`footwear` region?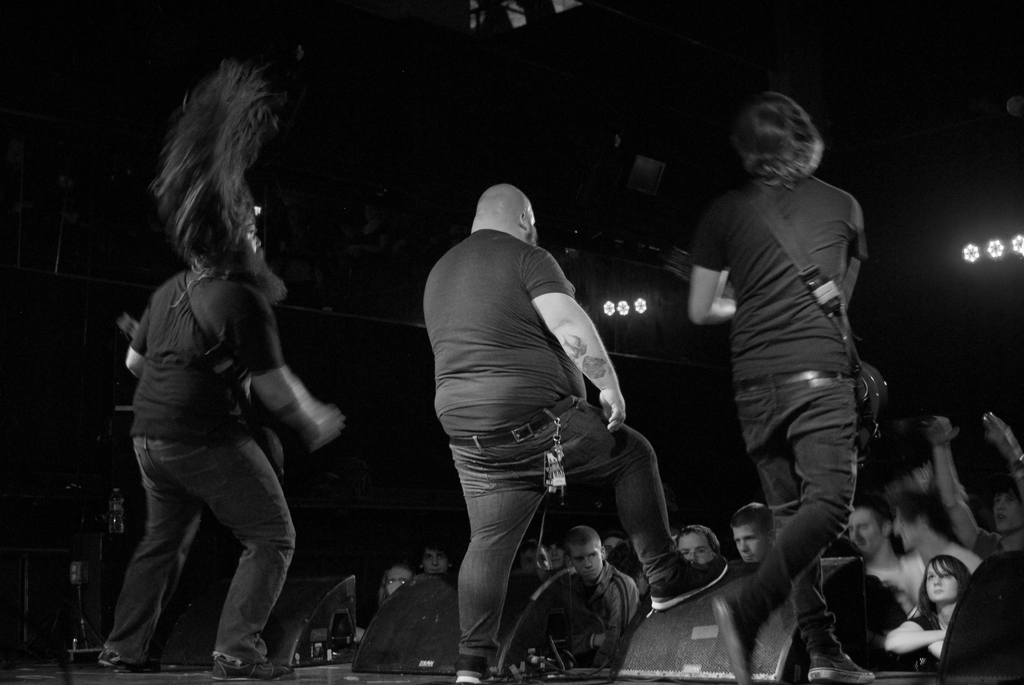
{"left": 649, "top": 556, "right": 731, "bottom": 611}
